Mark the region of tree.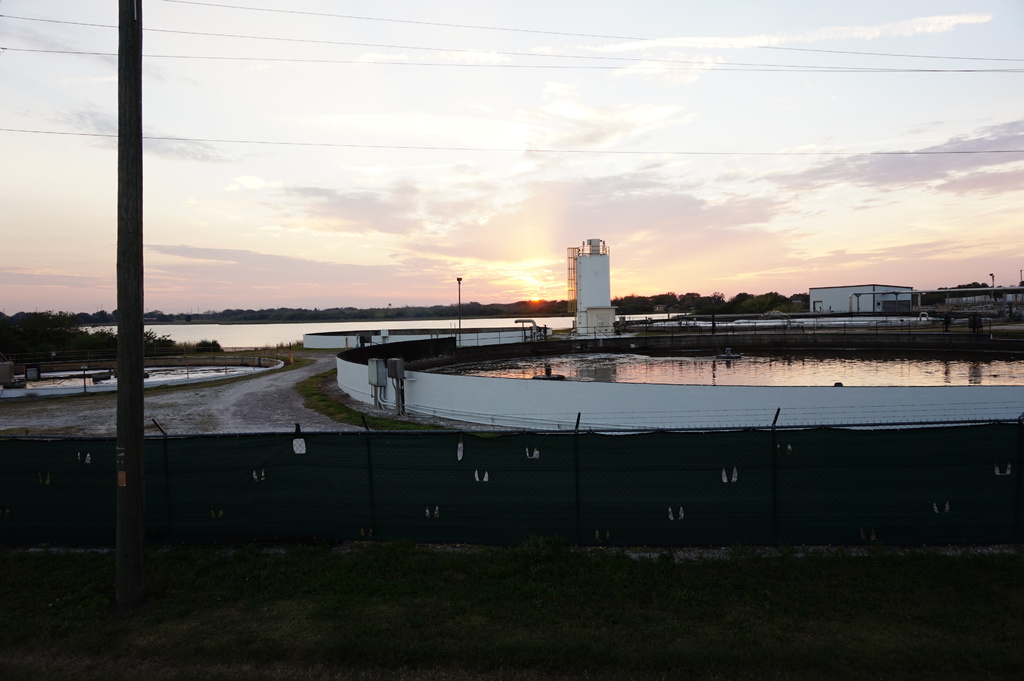
Region: x1=207, y1=332, x2=229, y2=356.
